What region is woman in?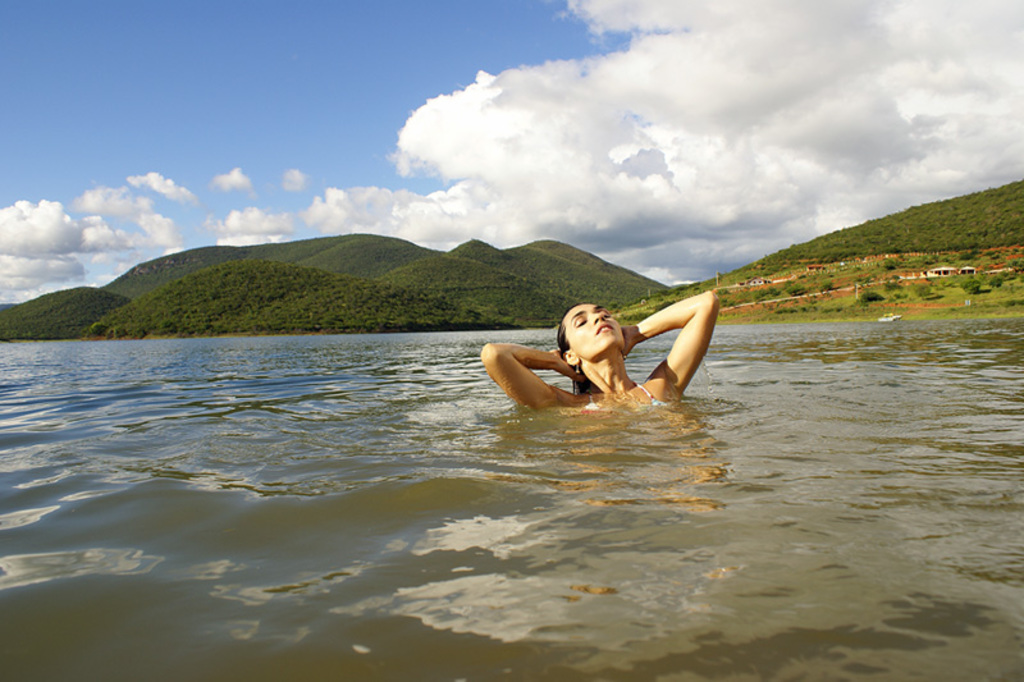
region(472, 288, 714, 416).
